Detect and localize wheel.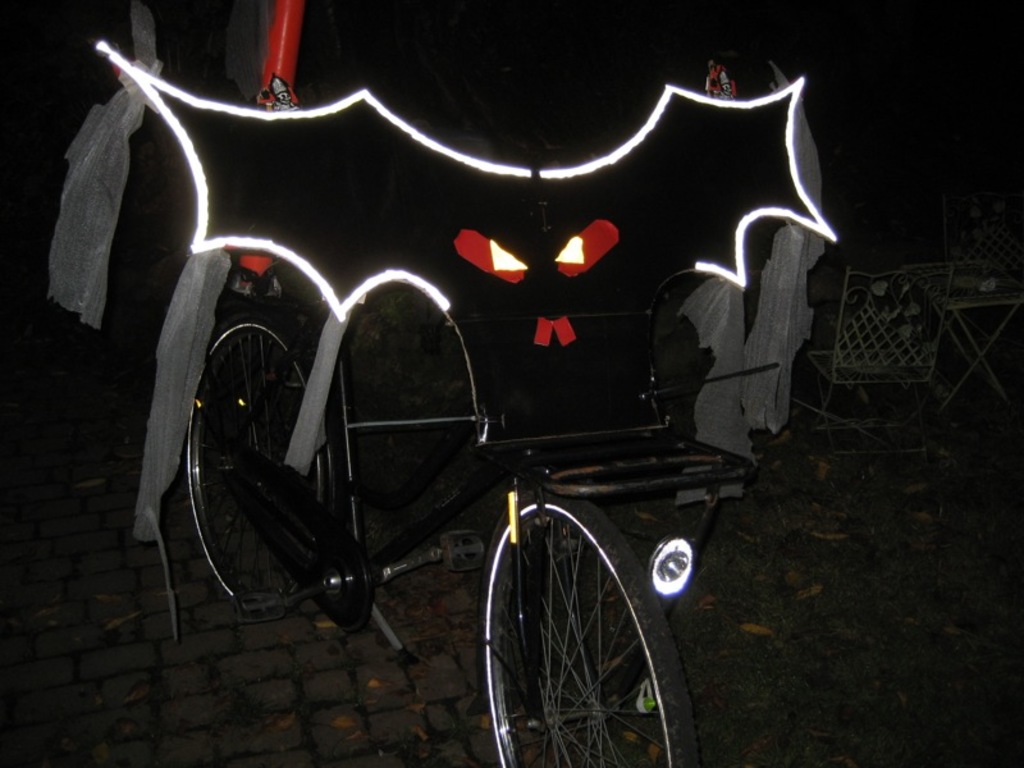
Localized at x1=463 y1=456 x2=700 y2=756.
